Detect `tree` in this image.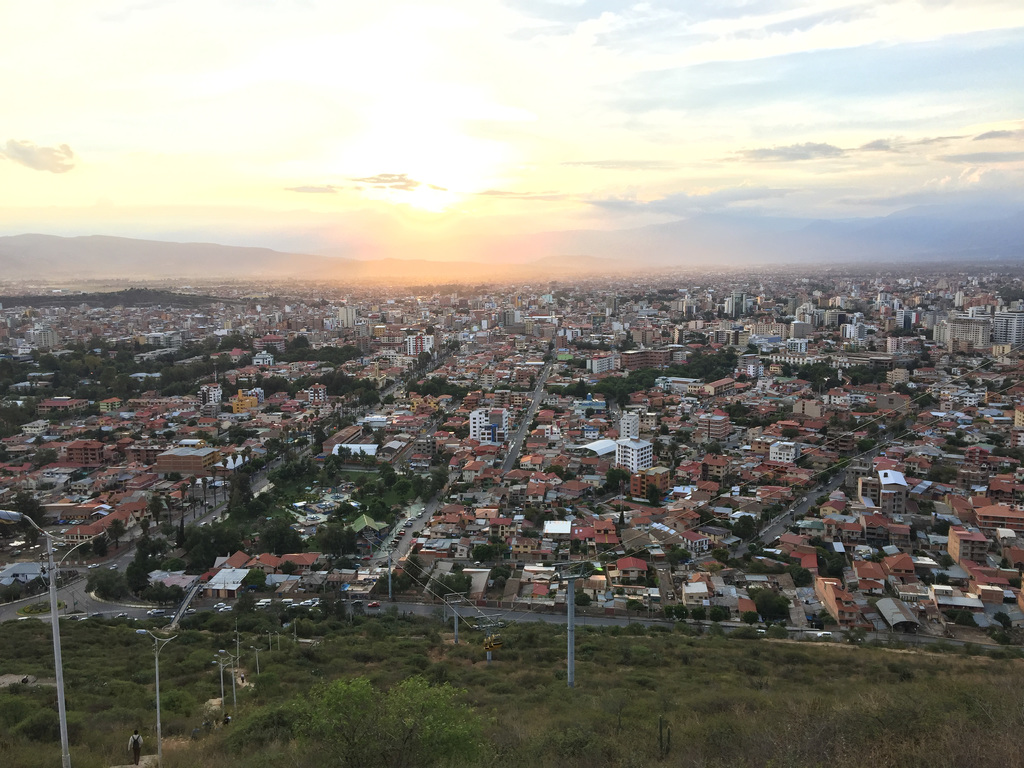
Detection: 813 538 856 582.
